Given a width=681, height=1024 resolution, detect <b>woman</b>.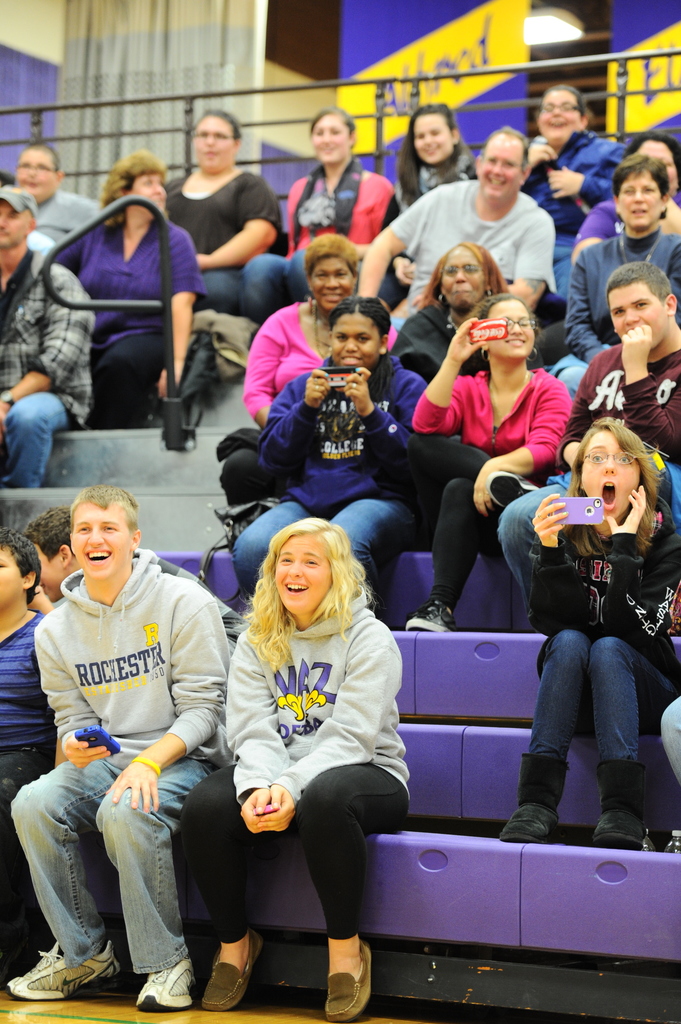
{"x1": 399, "y1": 240, "x2": 547, "y2": 378}.
